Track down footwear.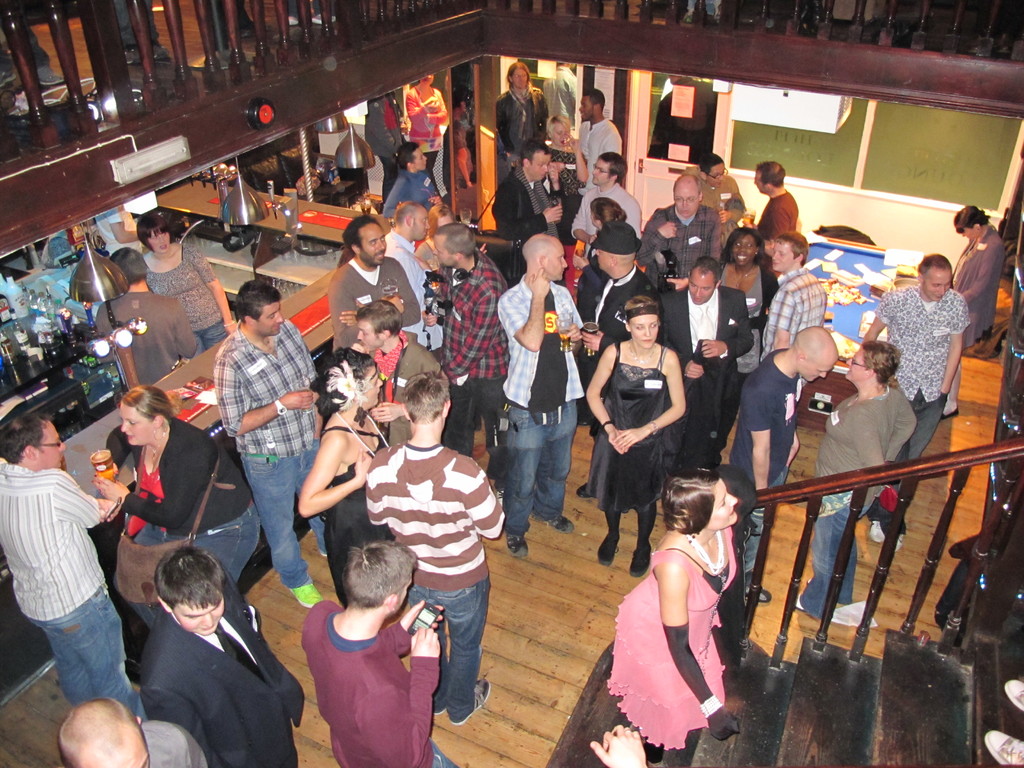
Tracked to box=[507, 532, 530, 556].
